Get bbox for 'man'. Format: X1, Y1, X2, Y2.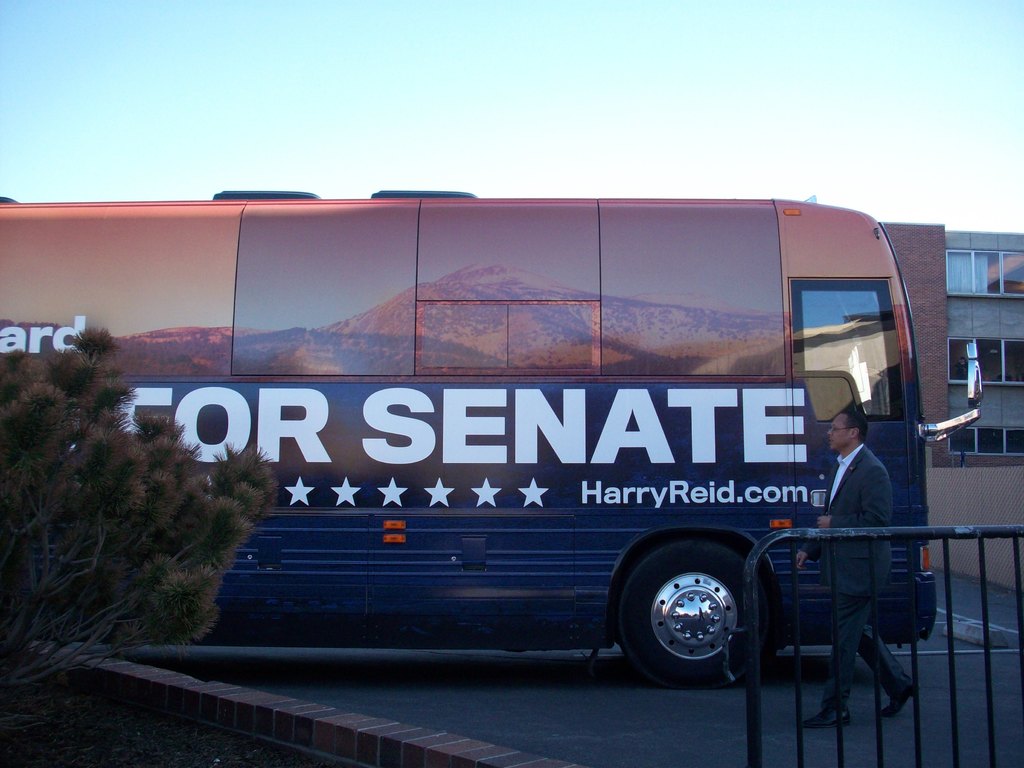
804, 448, 934, 708.
